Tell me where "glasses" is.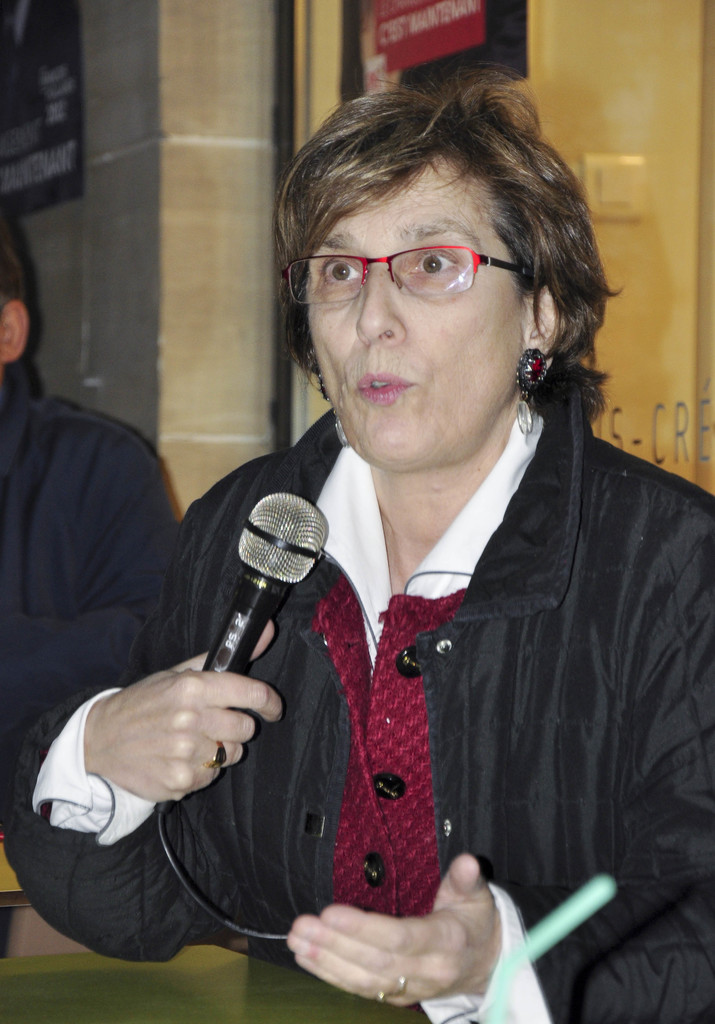
"glasses" is at detection(282, 240, 529, 305).
